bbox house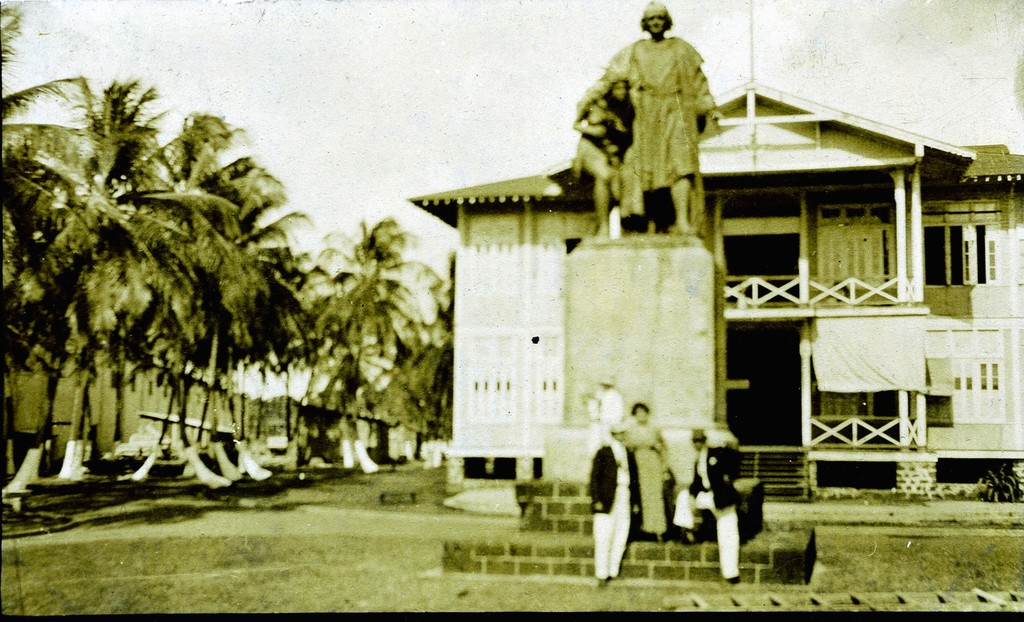
{"left": 404, "top": 84, "right": 1023, "bottom": 495}
